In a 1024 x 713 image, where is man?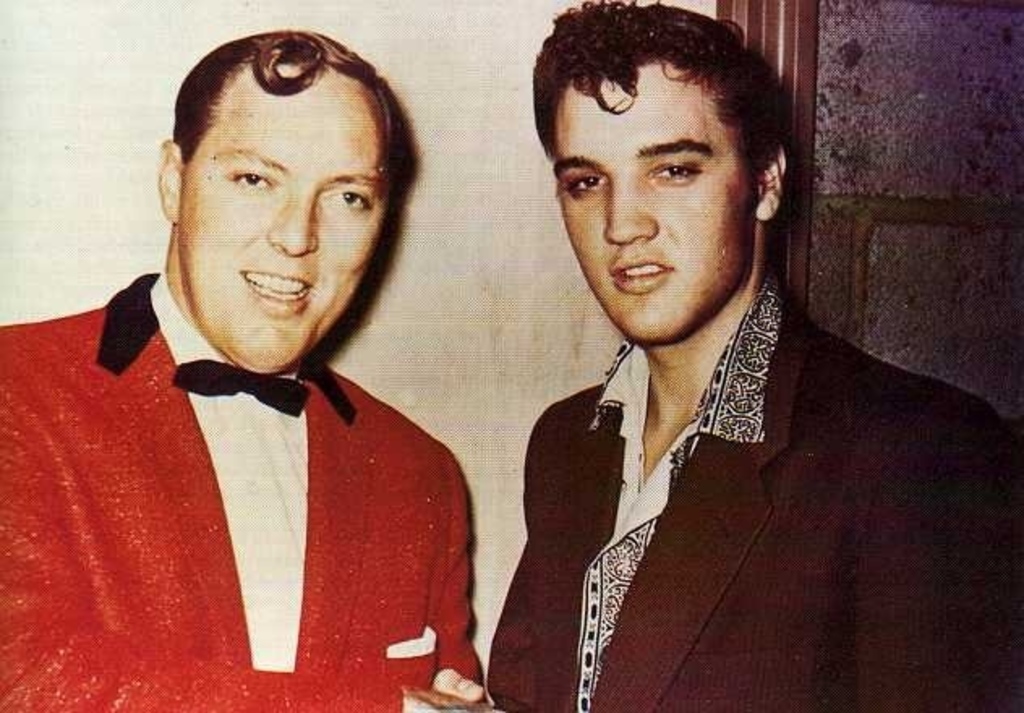
(459,23,1000,705).
